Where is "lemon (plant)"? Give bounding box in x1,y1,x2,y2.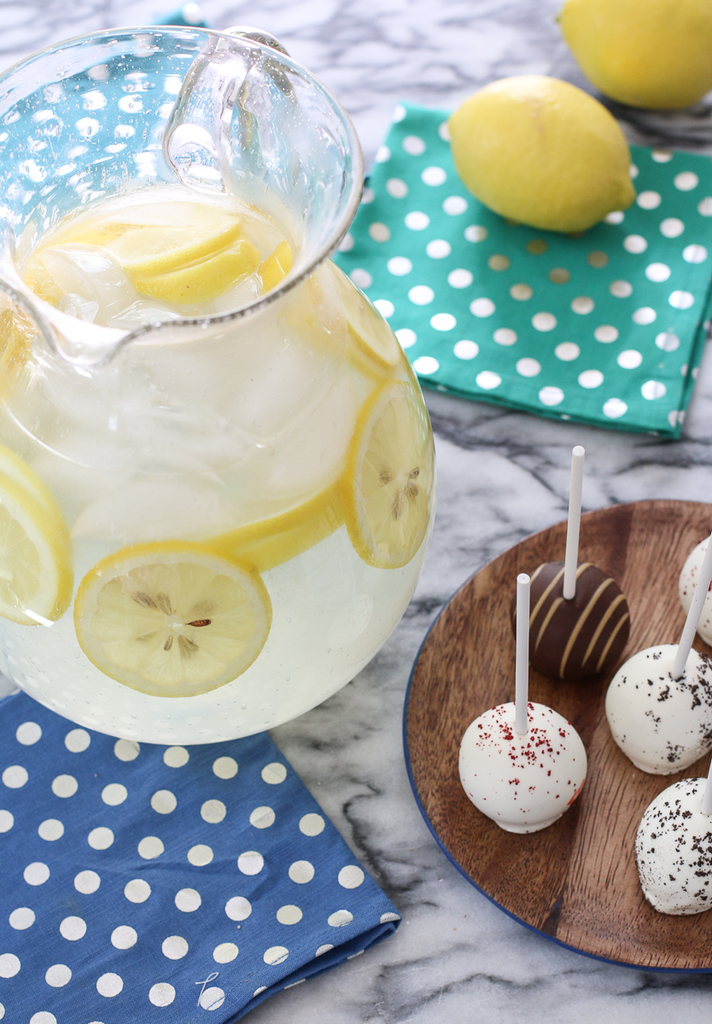
549,0,711,122.
